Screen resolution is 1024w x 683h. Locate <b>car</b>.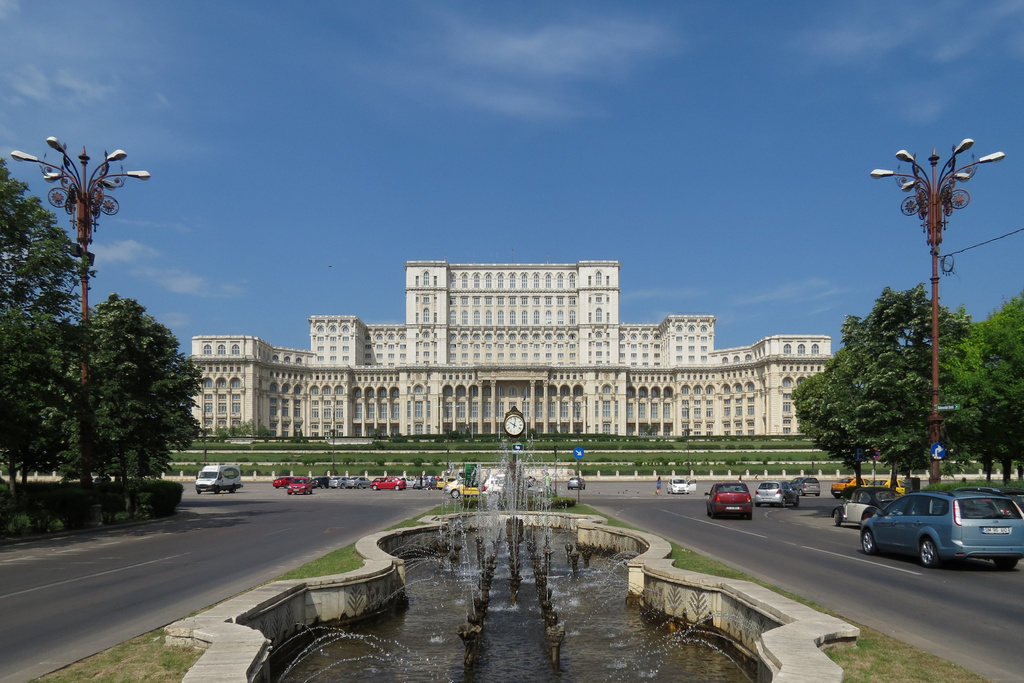
707:481:754:518.
